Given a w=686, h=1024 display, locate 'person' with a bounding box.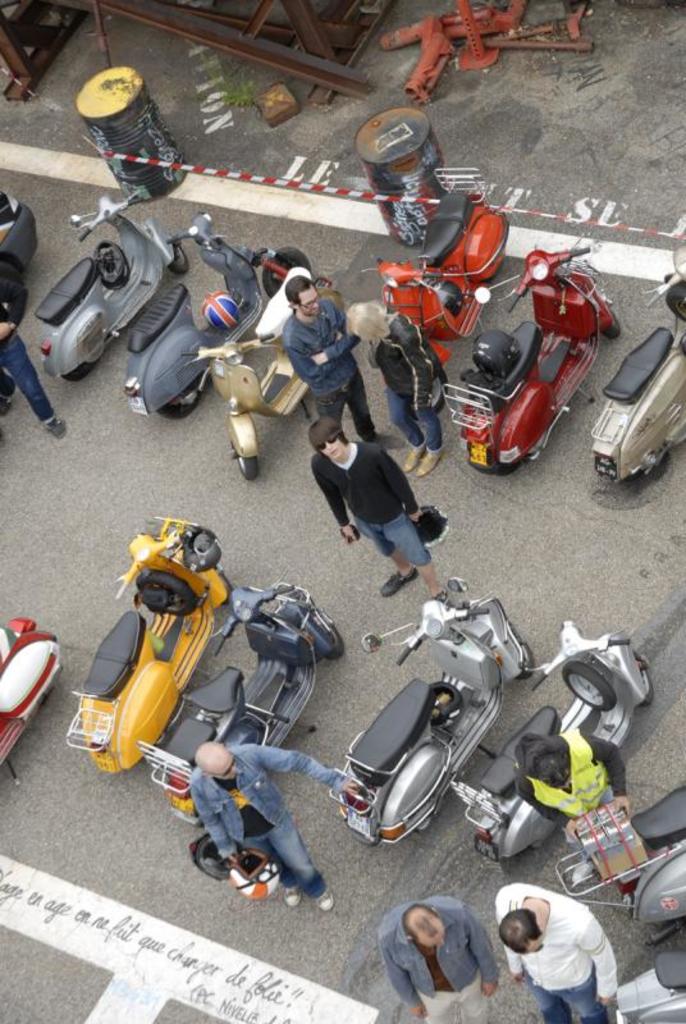
Located: 497,881,618,1023.
